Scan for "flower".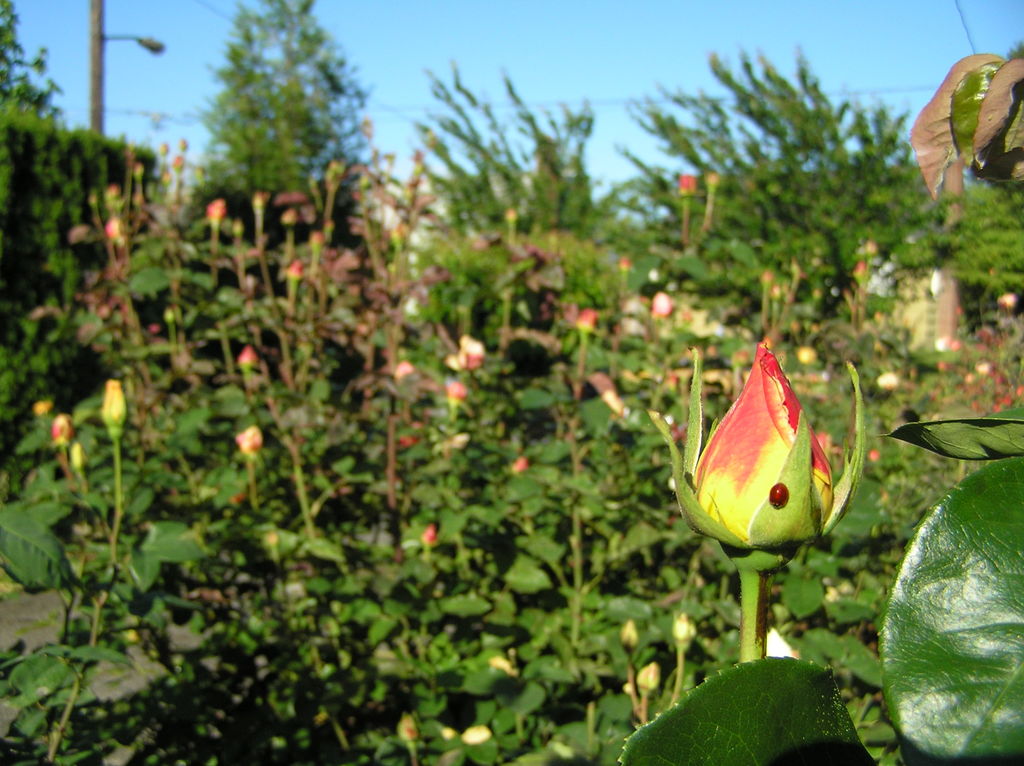
Scan result: detection(397, 713, 424, 747).
